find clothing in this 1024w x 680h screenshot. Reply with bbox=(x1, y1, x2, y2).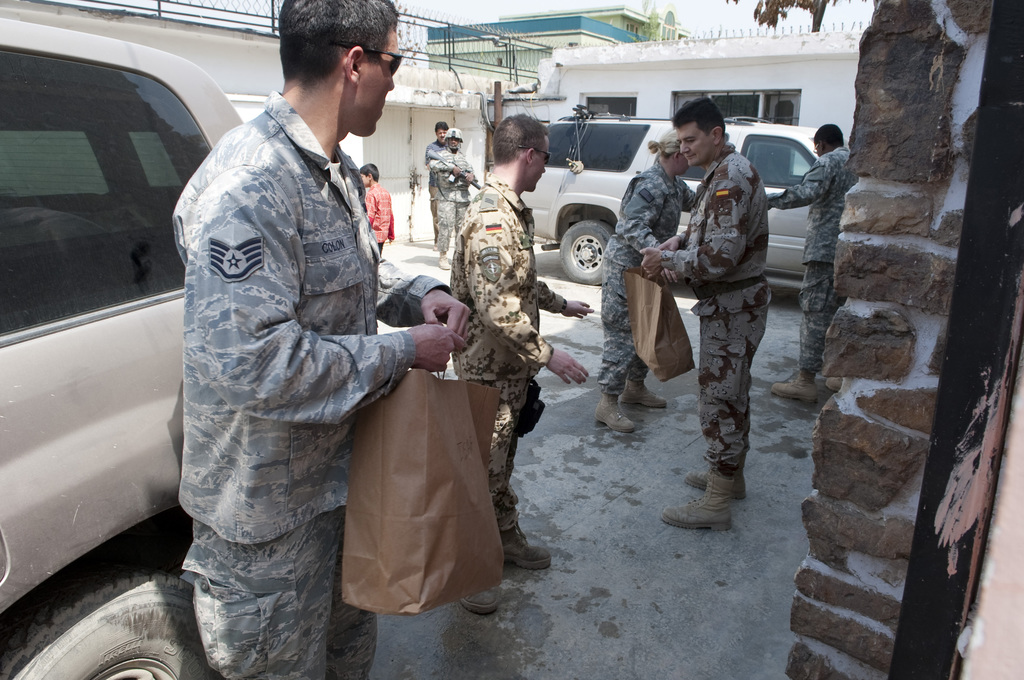
bbox=(361, 174, 394, 263).
